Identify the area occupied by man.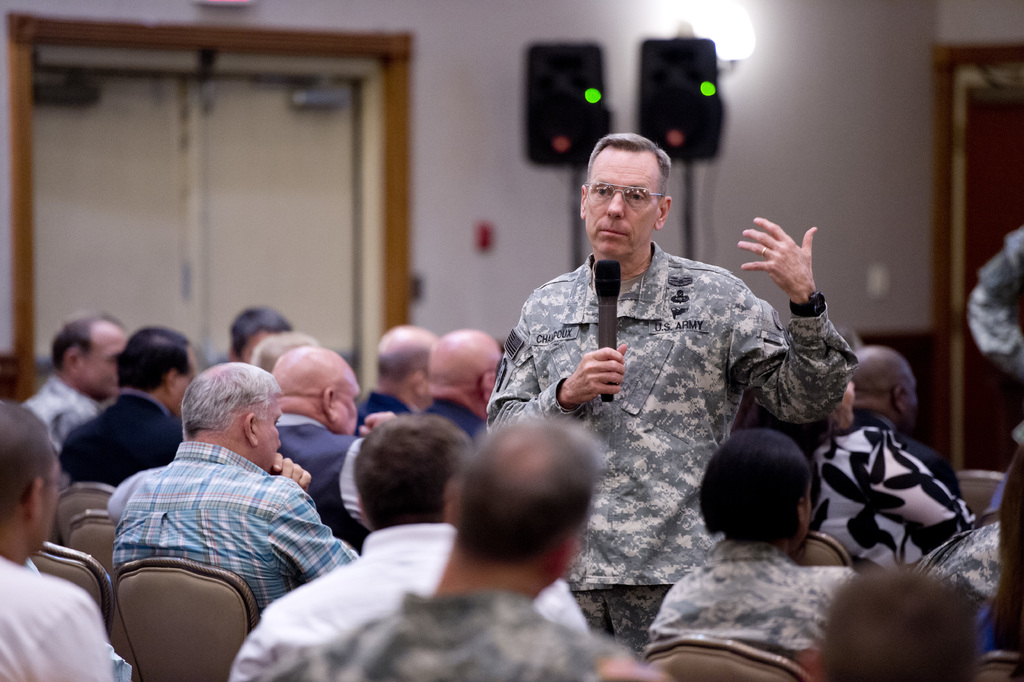
Area: BBox(353, 325, 441, 431).
